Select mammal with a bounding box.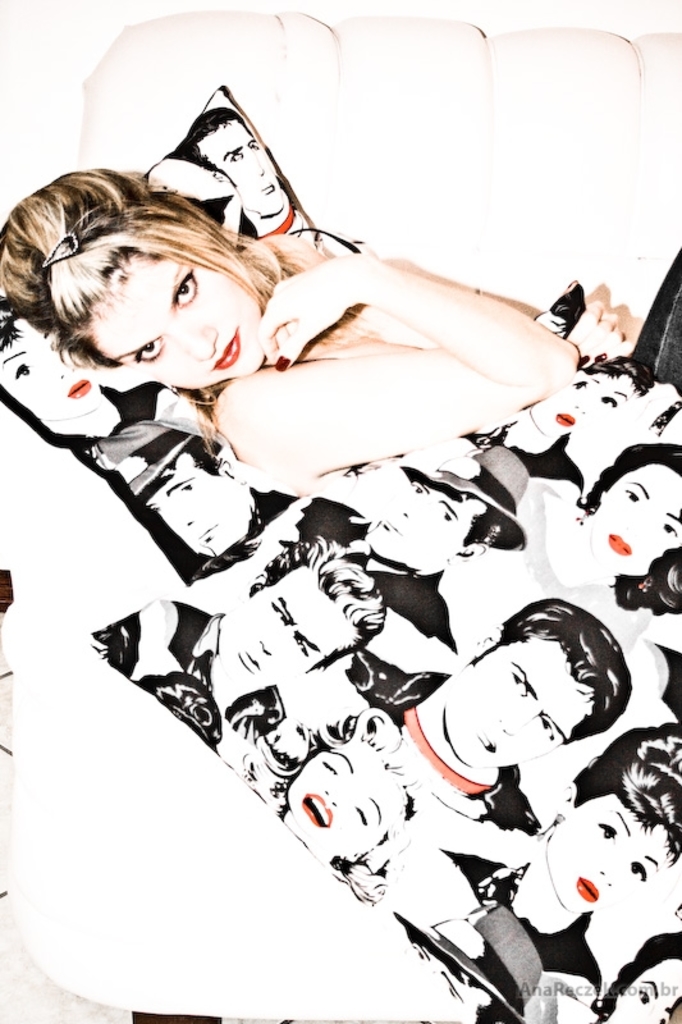
rect(1, 298, 171, 422).
